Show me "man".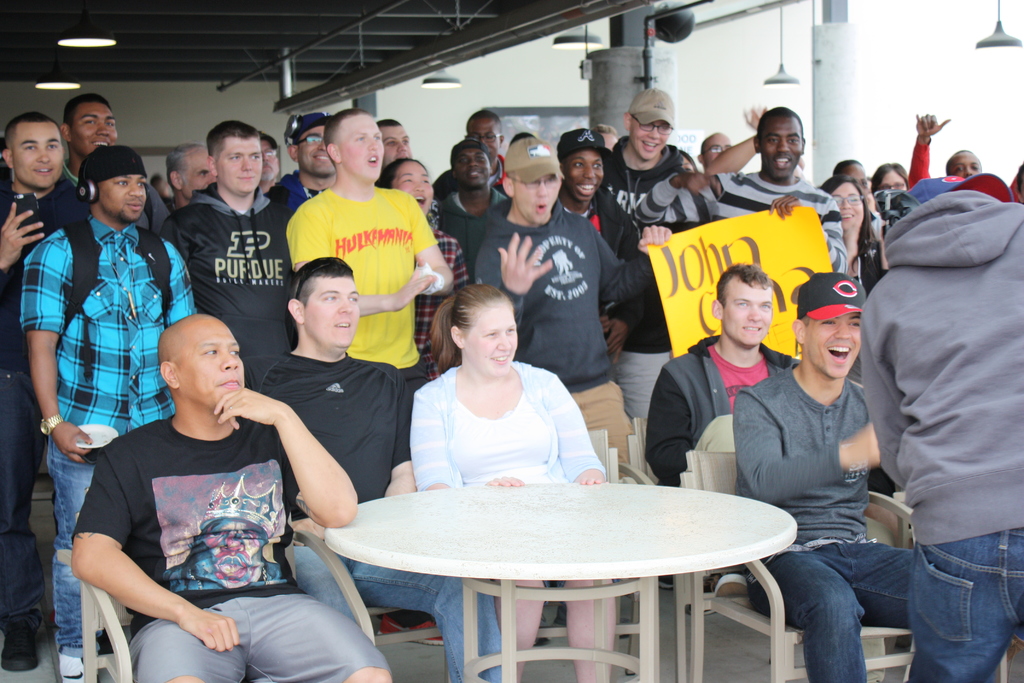
"man" is here: x1=474, y1=136, x2=669, y2=480.
